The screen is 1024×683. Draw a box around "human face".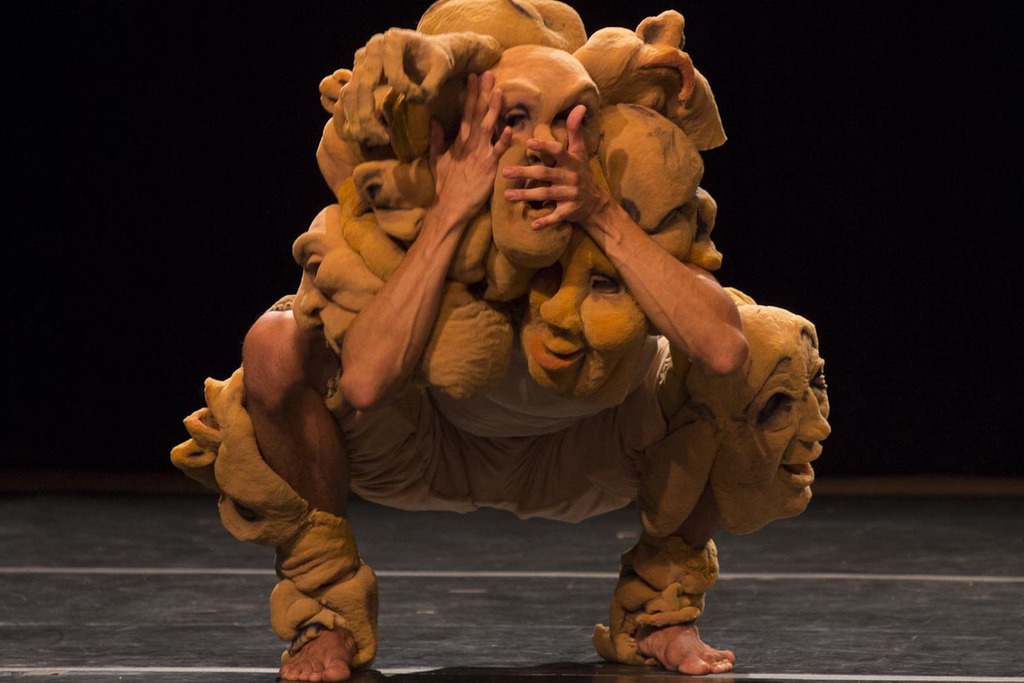
(left=747, top=334, right=832, bottom=505).
